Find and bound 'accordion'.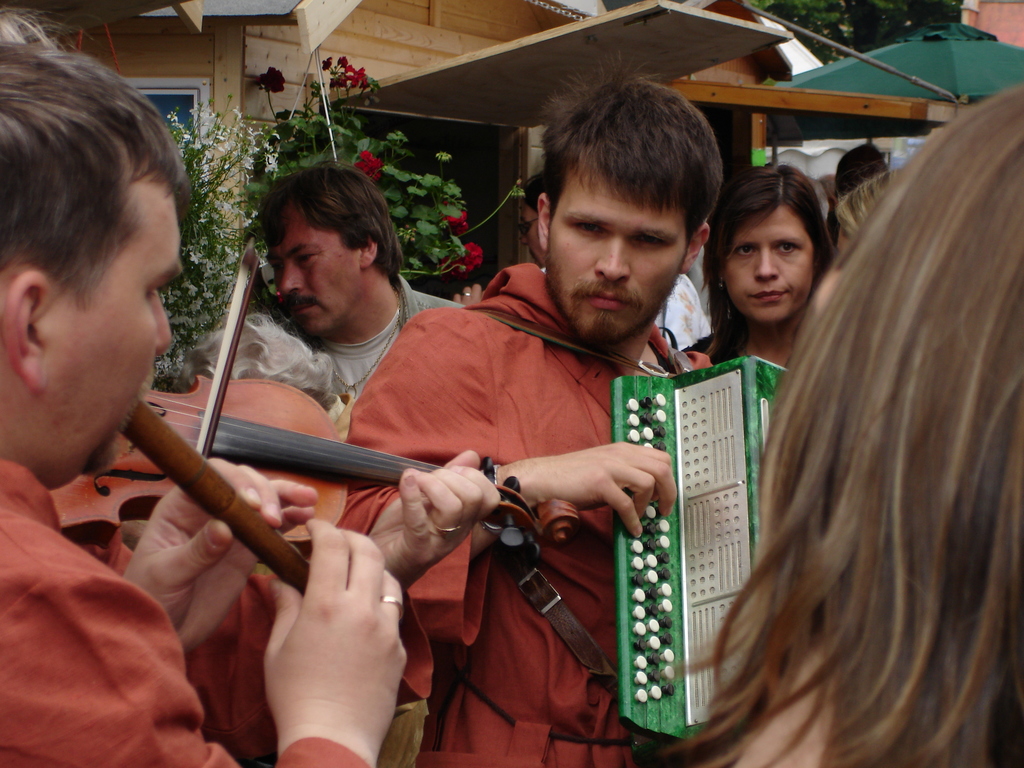
Bound: [left=633, top=336, right=782, bottom=684].
